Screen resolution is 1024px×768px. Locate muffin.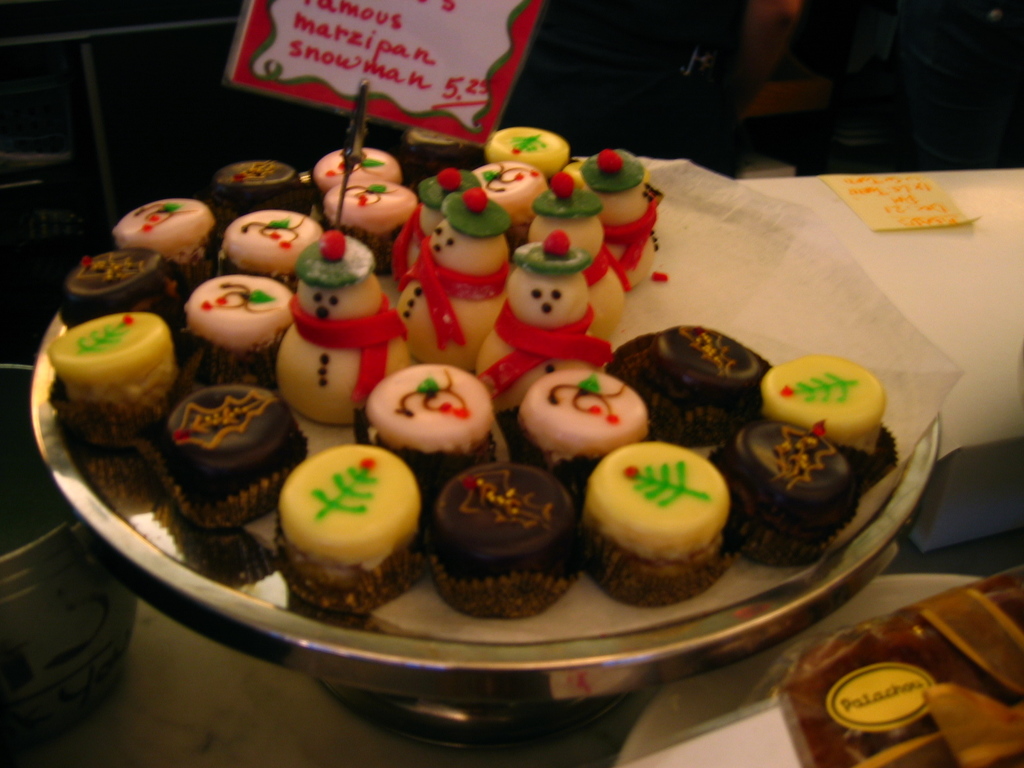
x1=185, y1=268, x2=297, y2=385.
